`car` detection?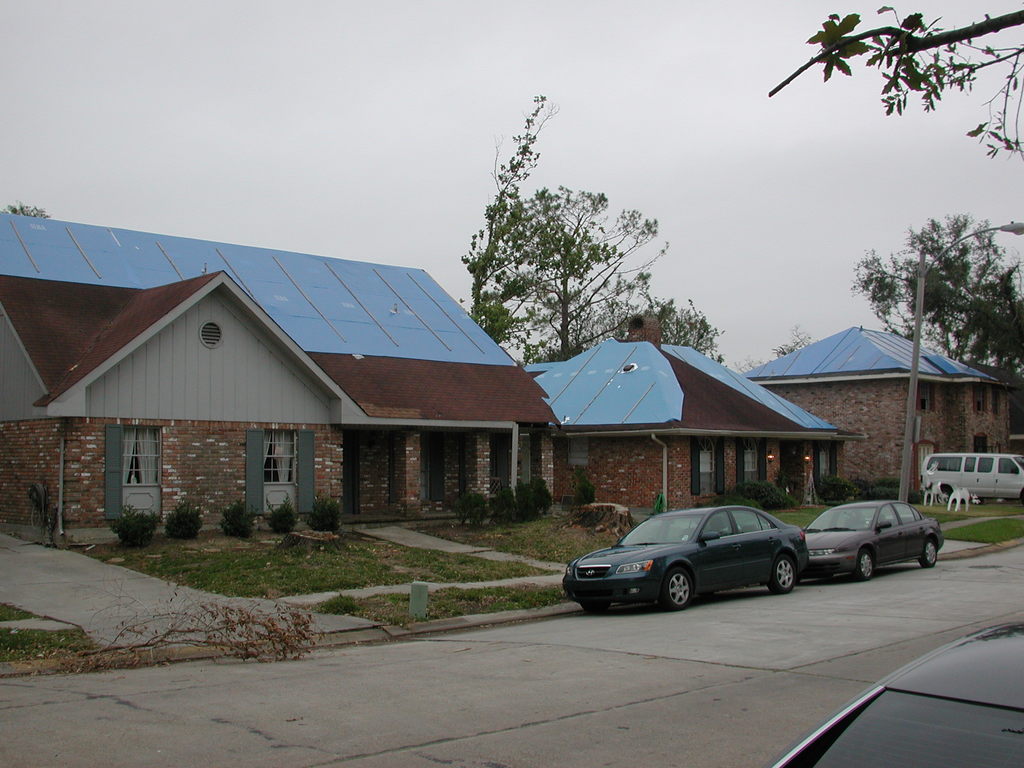
[left=769, top=625, right=1023, bottom=767]
